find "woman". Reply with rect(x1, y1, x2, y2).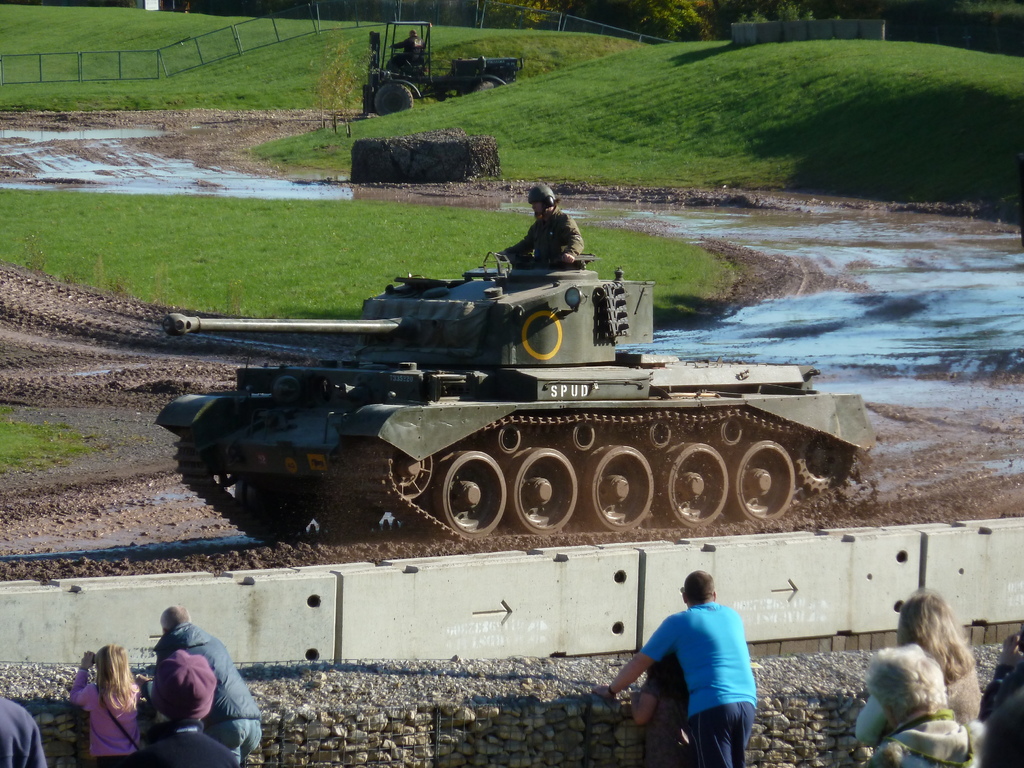
rect(857, 643, 980, 767).
